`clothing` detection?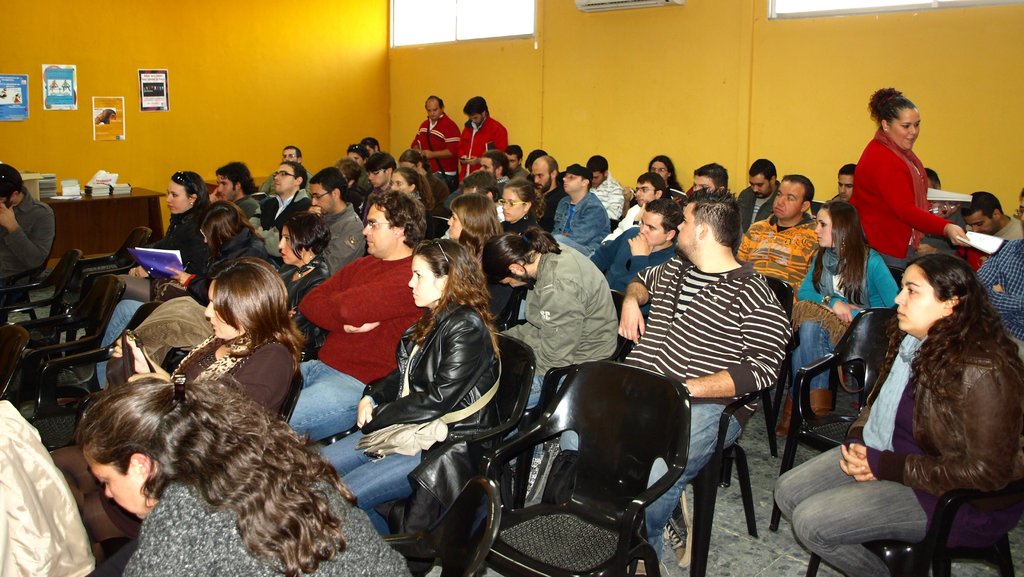
791:246:900:391
